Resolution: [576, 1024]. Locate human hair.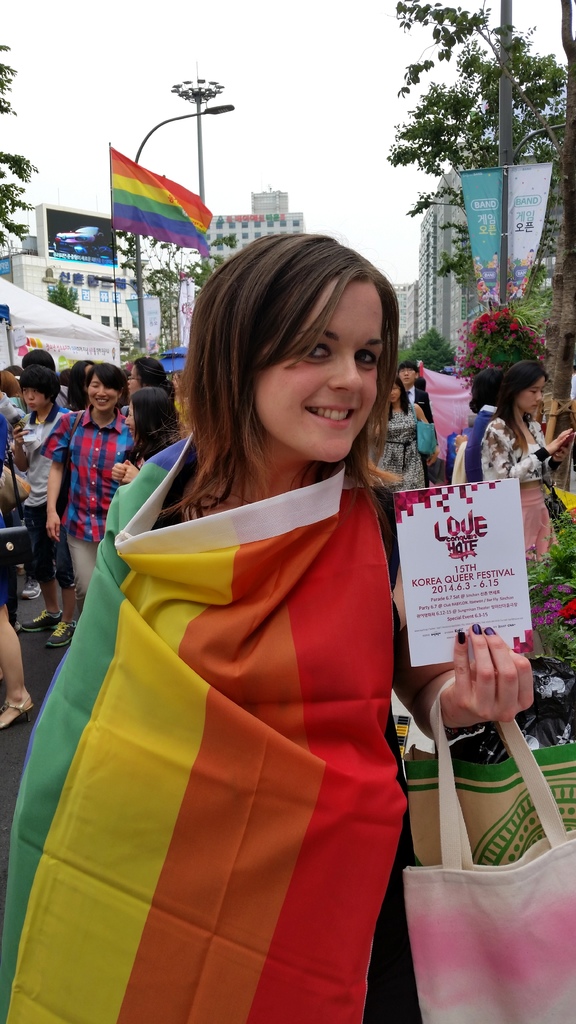
[x1=31, y1=339, x2=52, y2=378].
